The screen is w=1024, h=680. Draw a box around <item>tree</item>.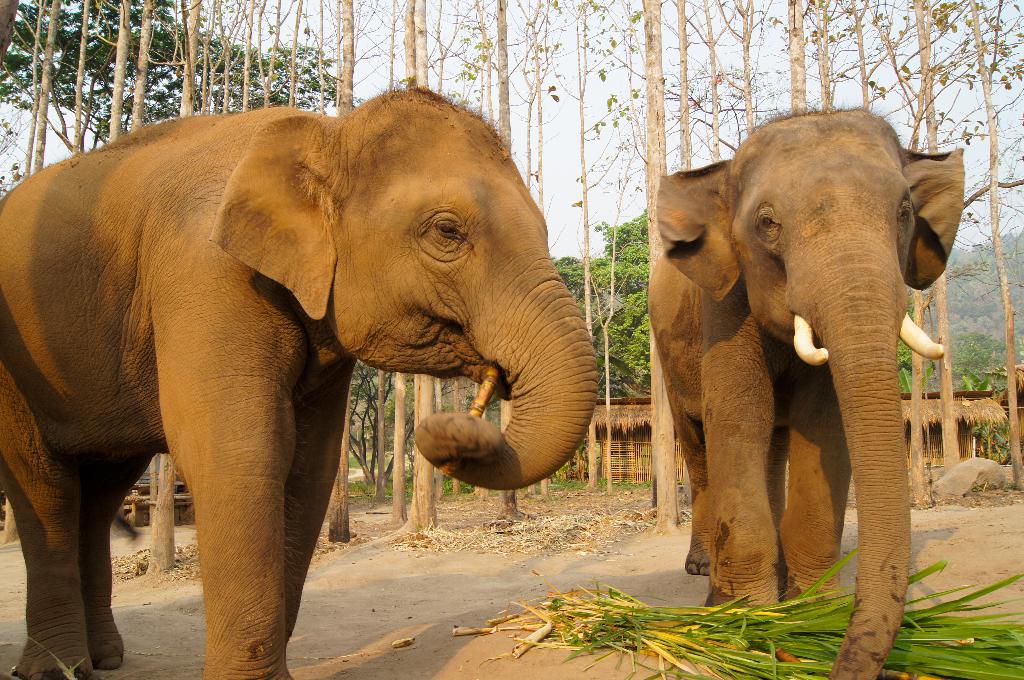
Rect(546, 0, 627, 491).
